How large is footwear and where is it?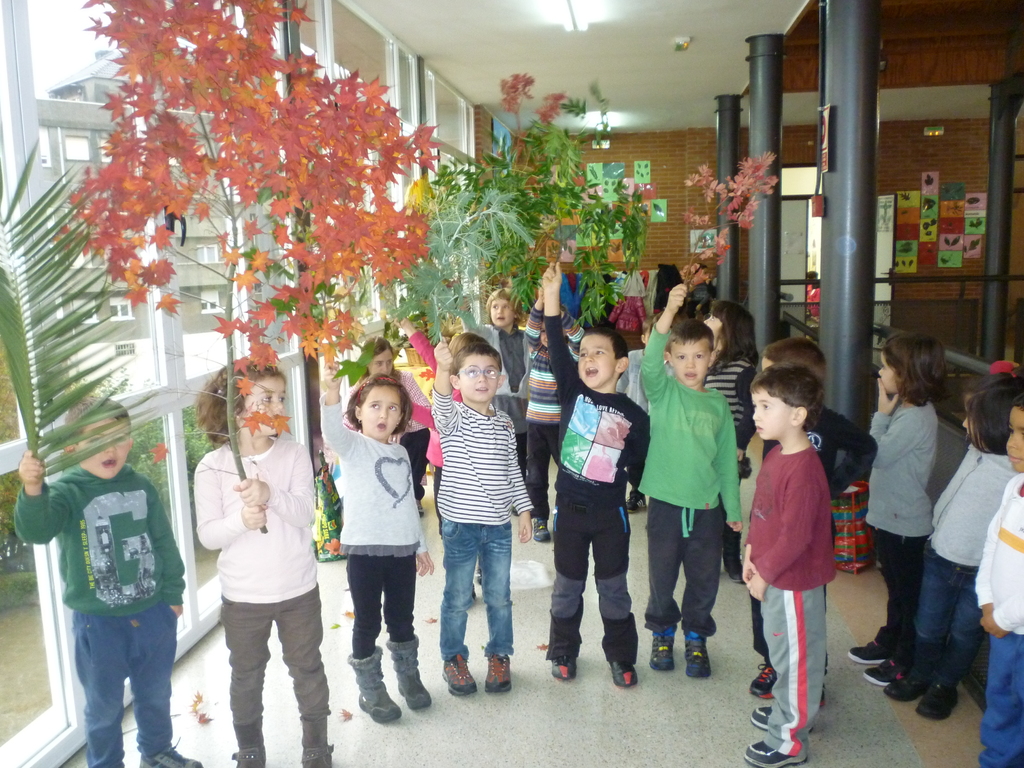
Bounding box: select_region(442, 659, 475, 697).
